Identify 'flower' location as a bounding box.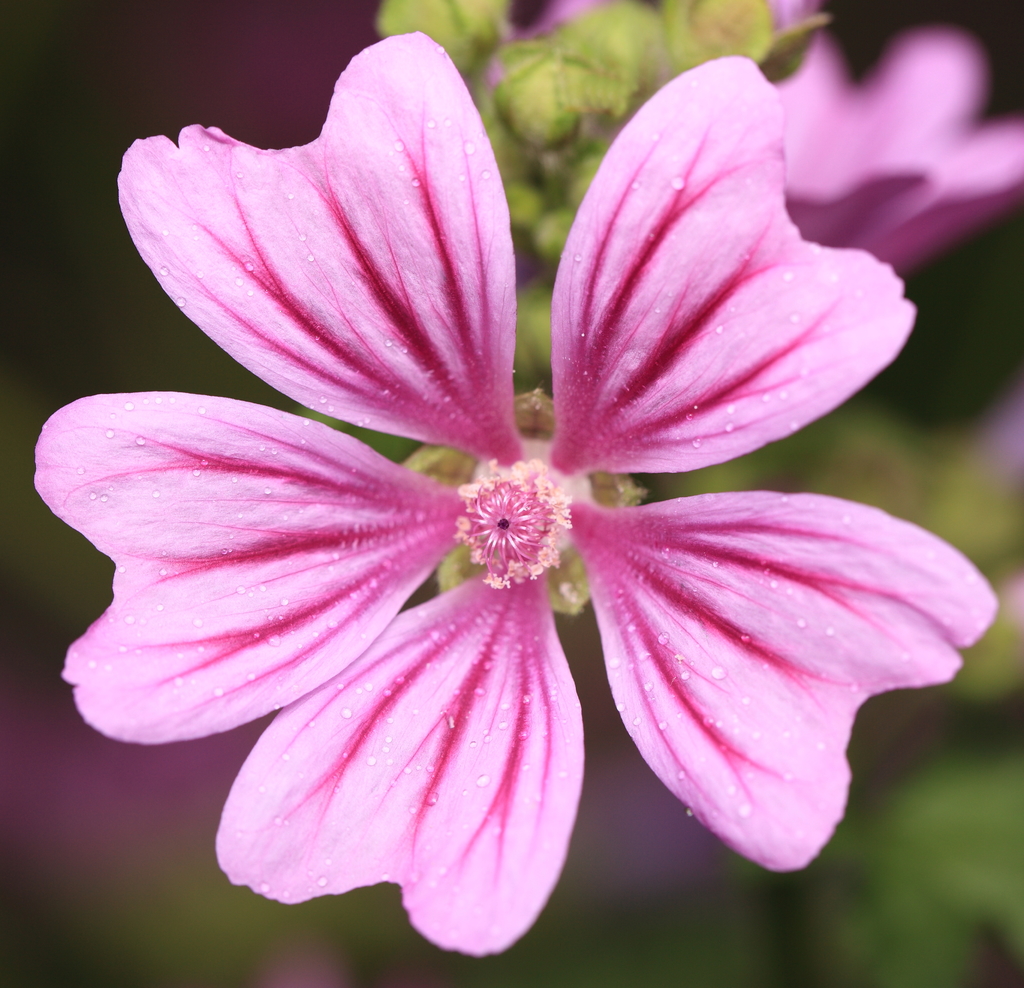
{"left": 45, "top": 57, "right": 957, "bottom": 964}.
